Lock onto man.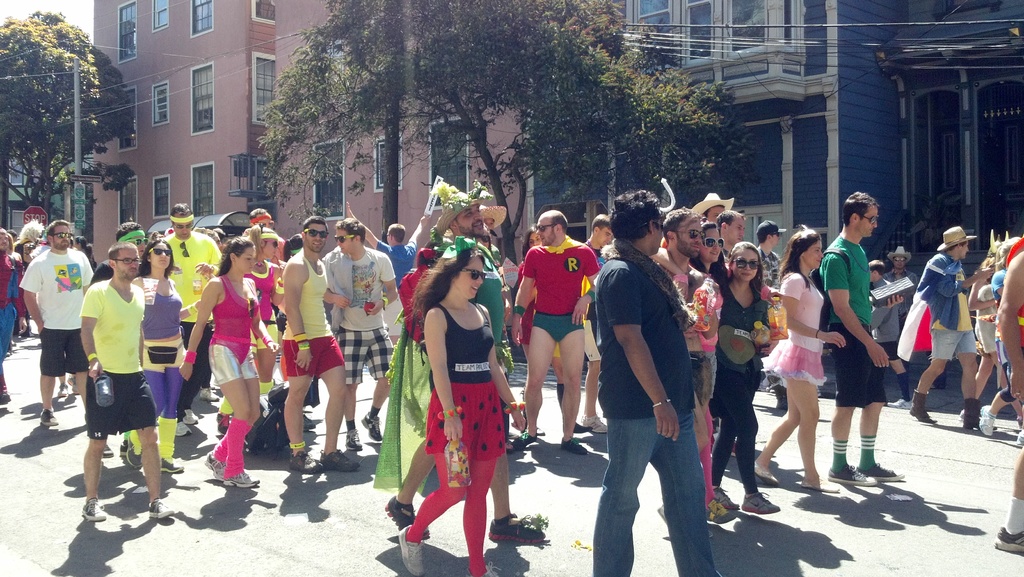
Locked: pyautogui.locateOnScreen(819, 193, 906, 488).
